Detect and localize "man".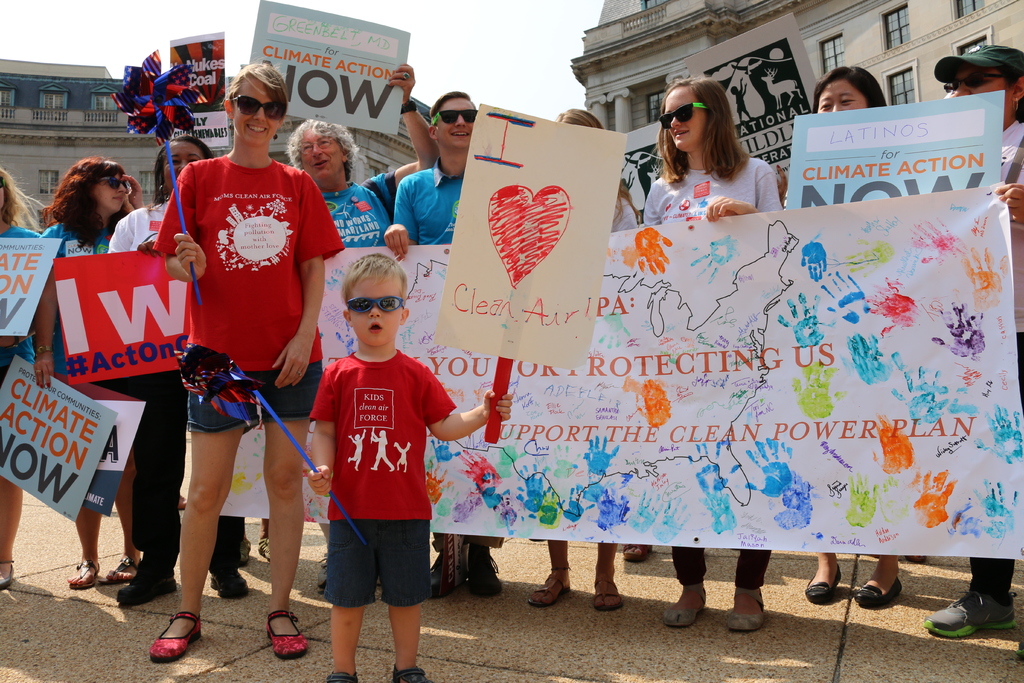
Localized at BBox(285, 63, 440, 592).
